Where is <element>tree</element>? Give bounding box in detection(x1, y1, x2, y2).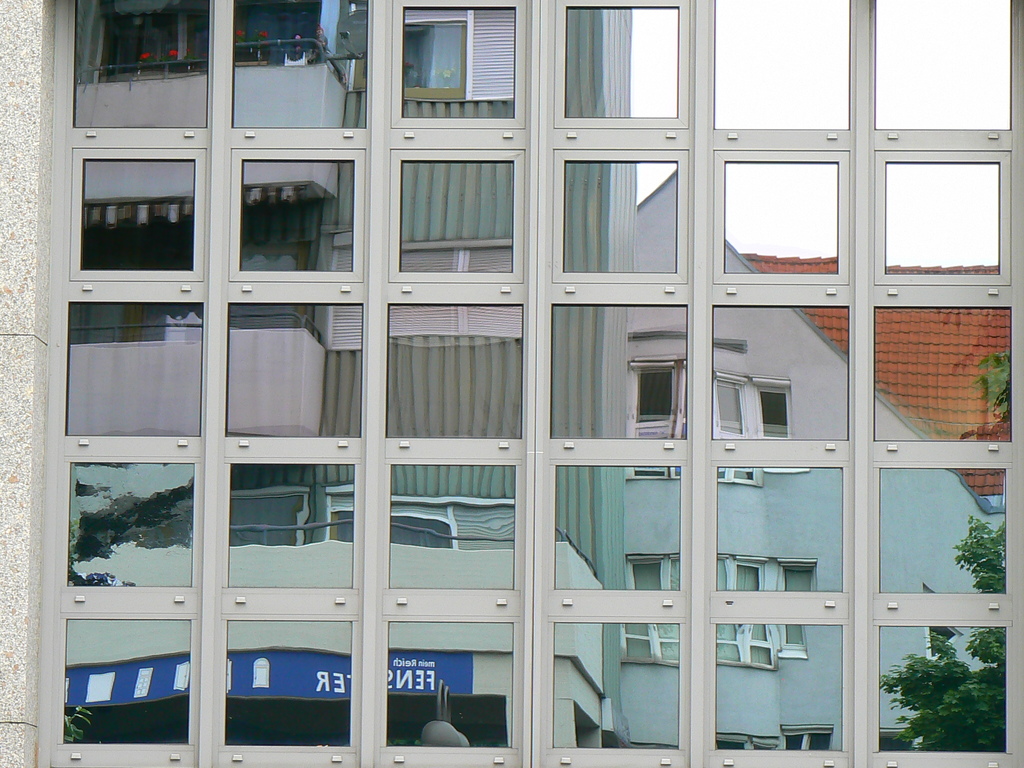
detection(968, 348, 1011, 422).
